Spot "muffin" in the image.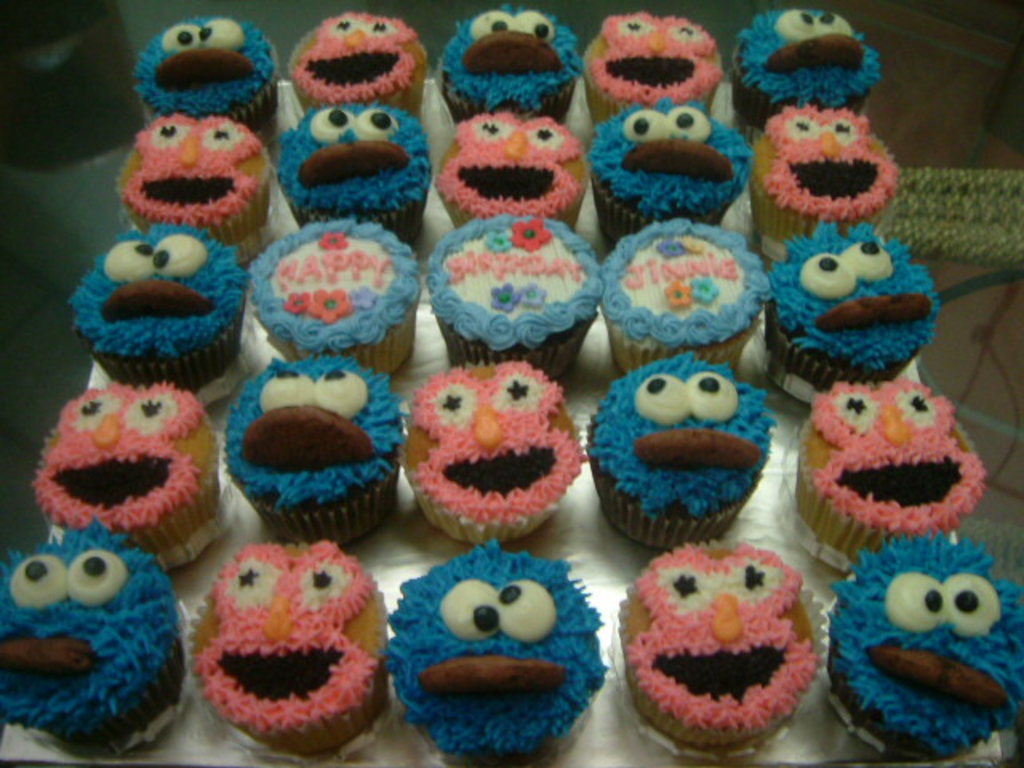
"muffin" found at {"x1": 251, "y1": 222, "x2": 418, "y2": 386}.
